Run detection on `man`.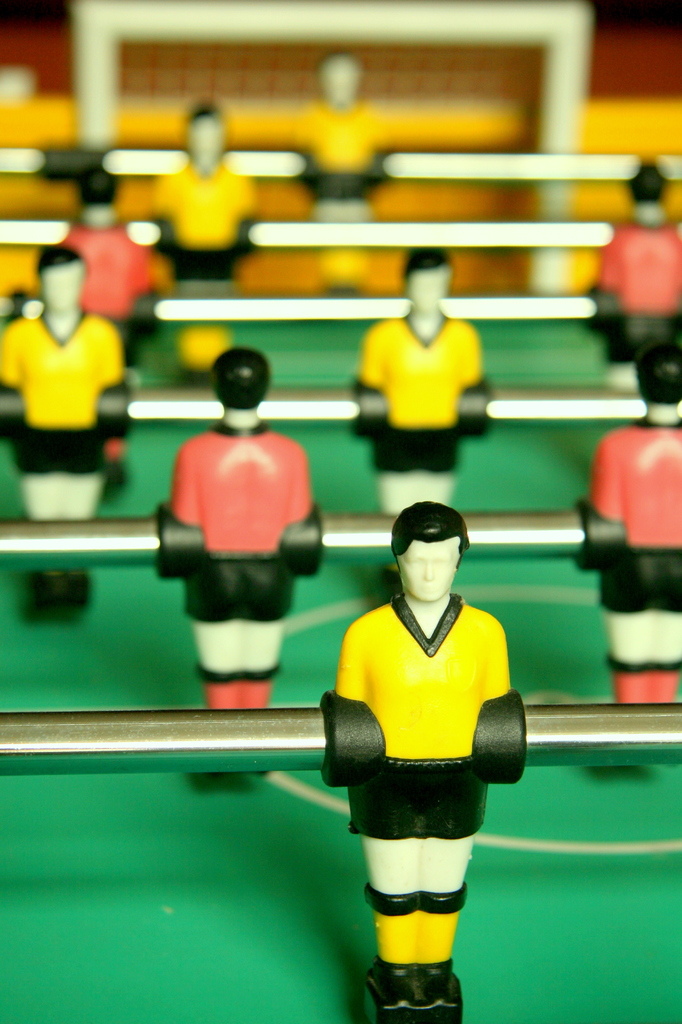
Result: BBox(576, 337, 681, 702).
